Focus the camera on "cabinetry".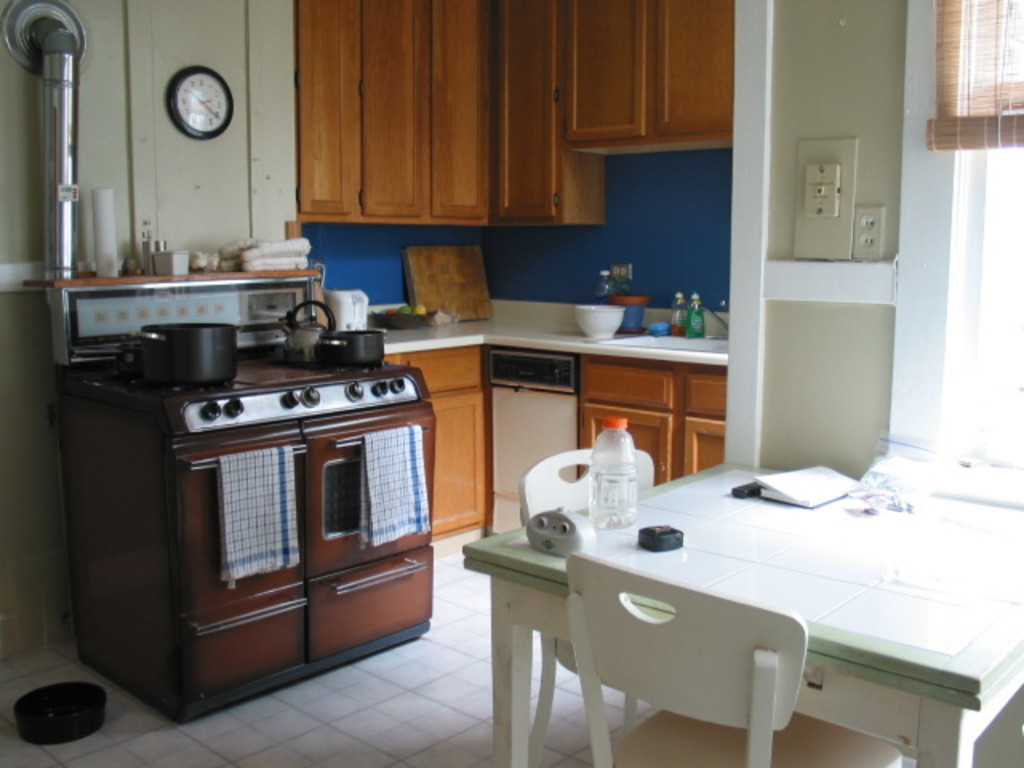
Focus region: pyautogui.locateOnScreen(584, 411, 675, 482).
